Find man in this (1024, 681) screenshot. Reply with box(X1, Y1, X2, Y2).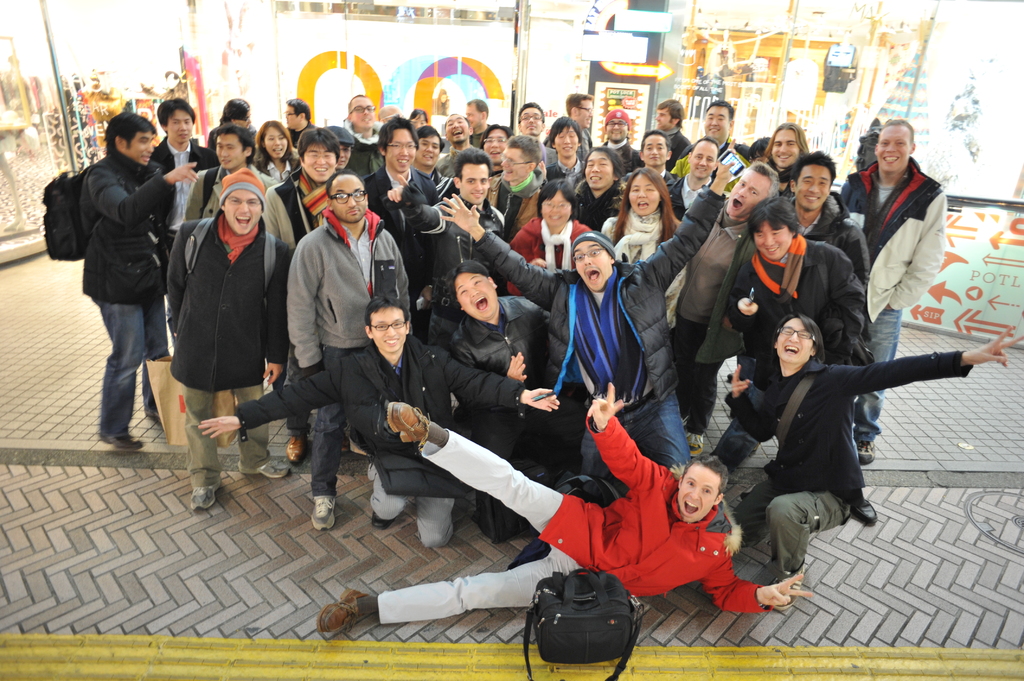
box(556, 93, 596, 174).
